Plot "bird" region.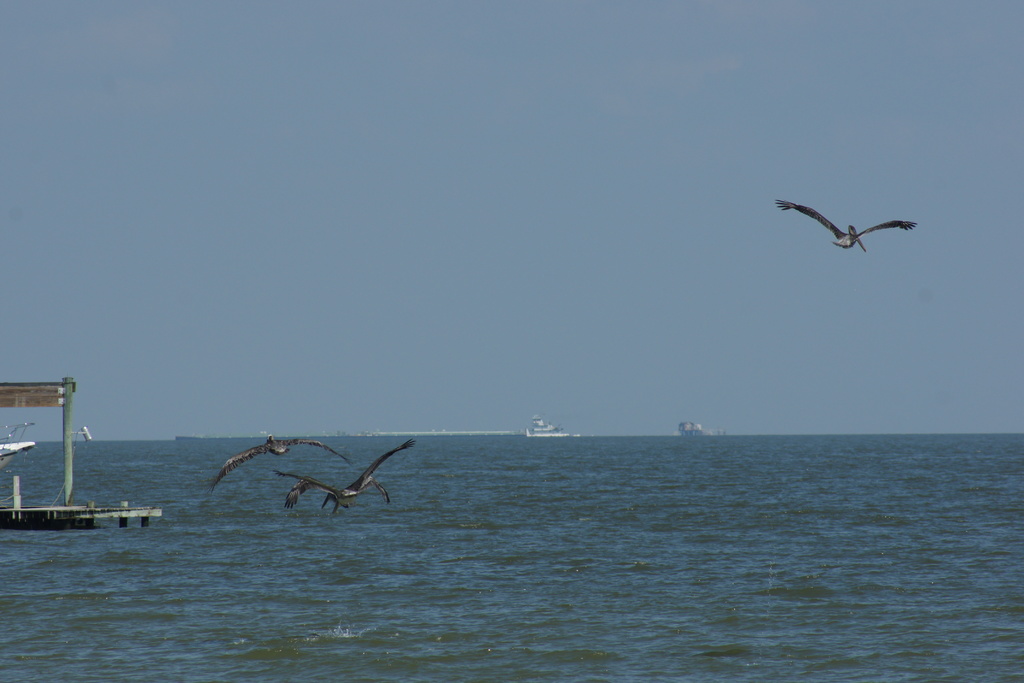
Plotted at [x1=790, y1=196, x2=916, y2=256].
